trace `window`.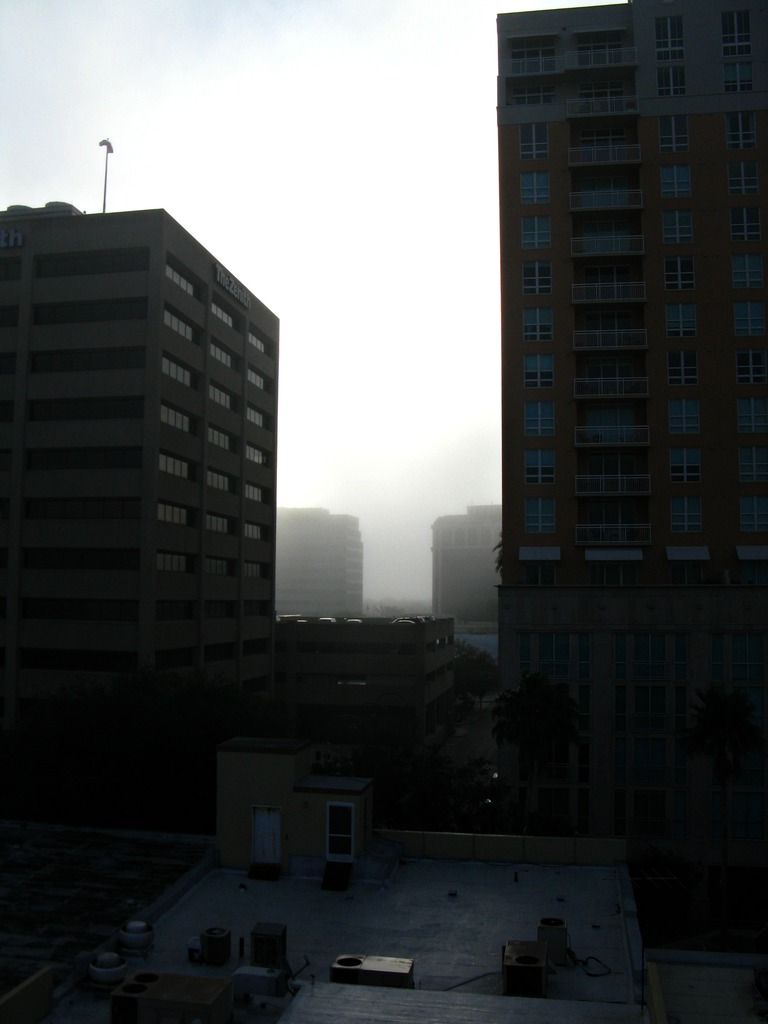
Traced to bbox=(726, 116, 754, 147).
